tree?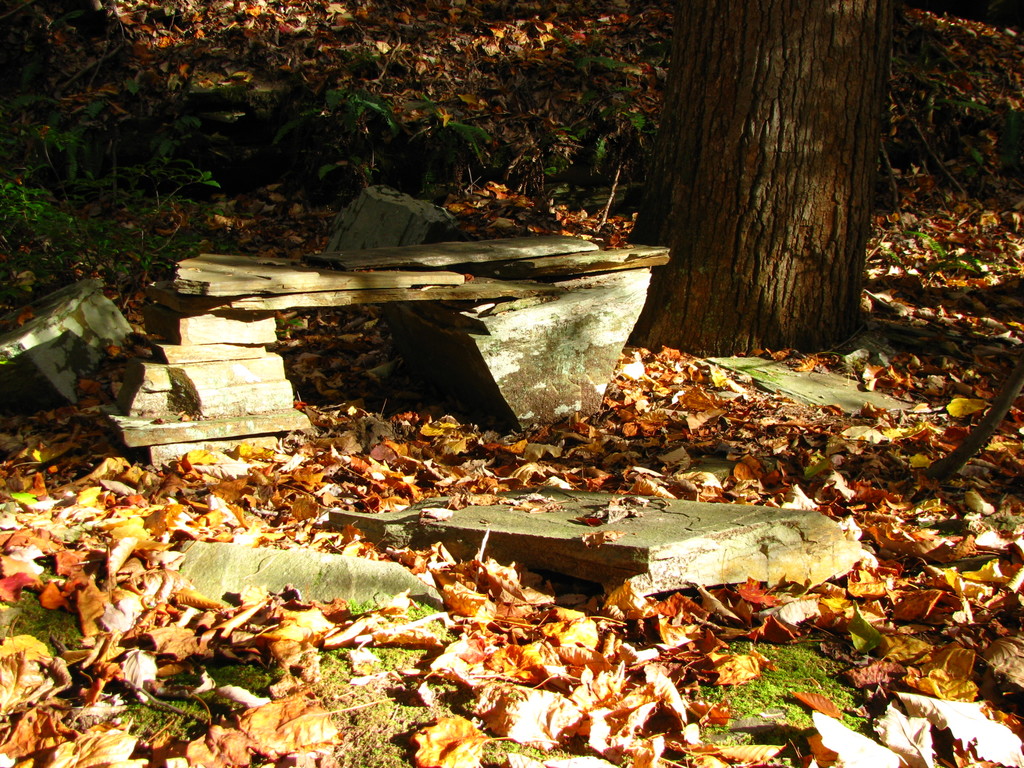
564, 0, 877, 384
